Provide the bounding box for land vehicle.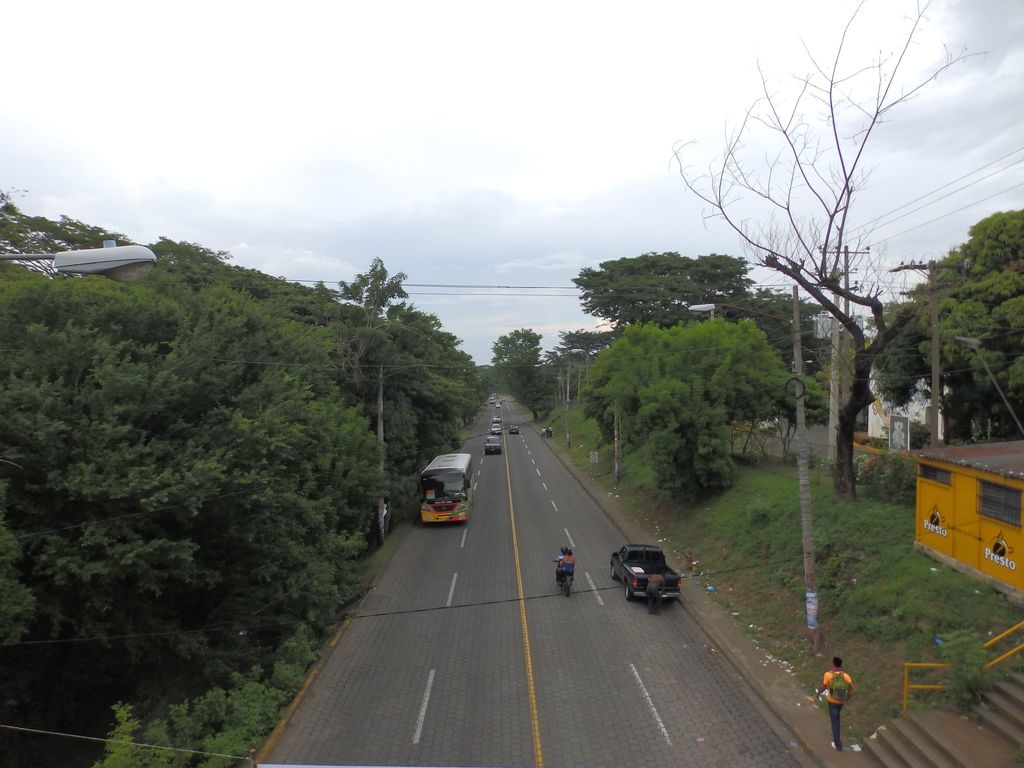
[left=495, top=417, right=501, bottom=421].
